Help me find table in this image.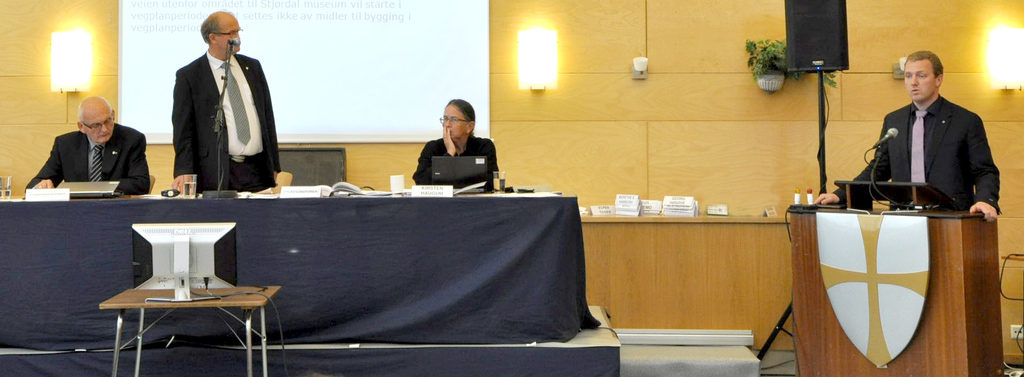
Found it: Rect(4, 193, 606, 351).
